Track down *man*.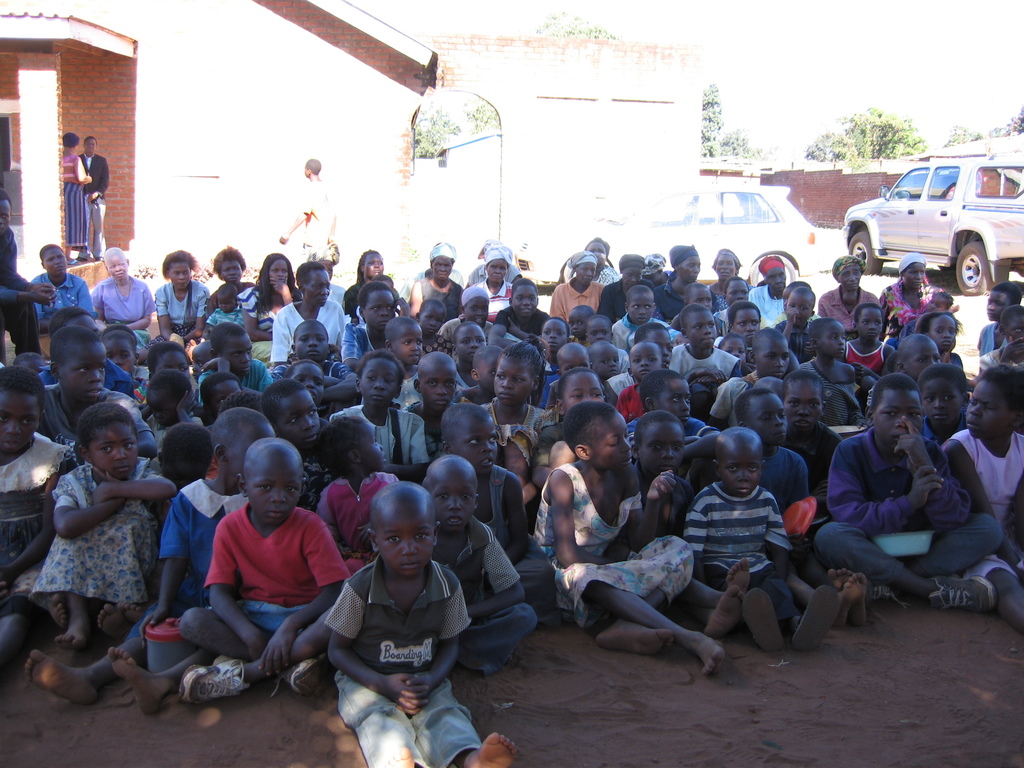
Tracked to [810,376,1004,608].
